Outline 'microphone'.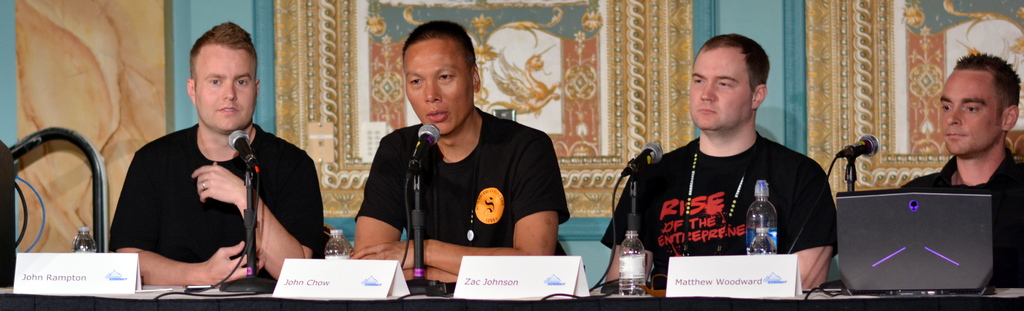
Outline: [left=412, top=122, right=438, bottom=172].
